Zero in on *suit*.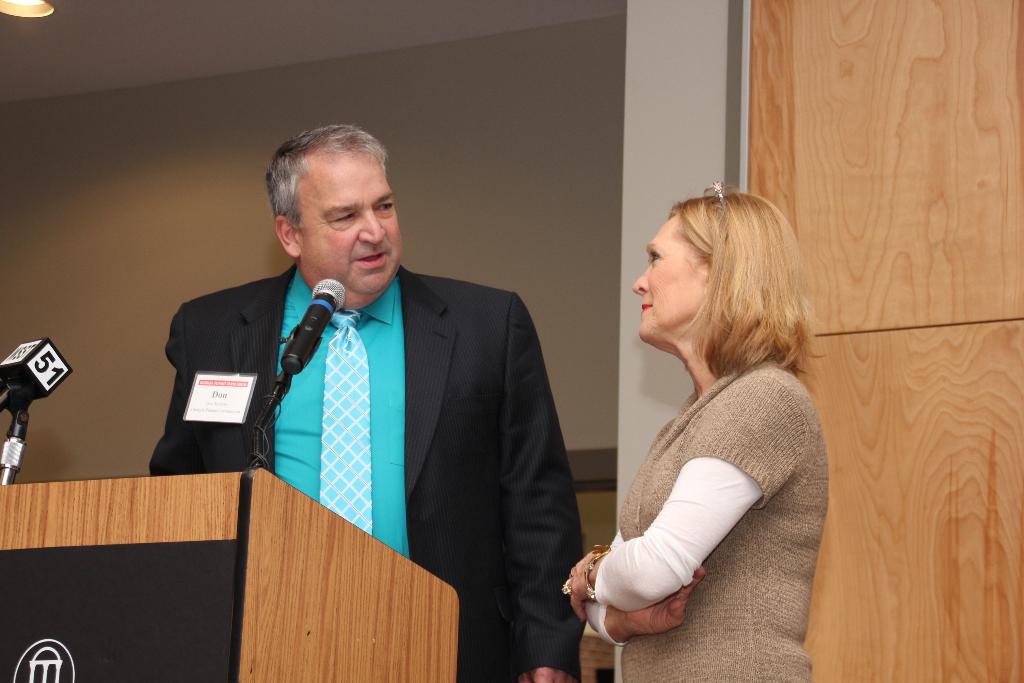
Zeroed in: <bbox>177, 195, 579, 648</bbox>.
